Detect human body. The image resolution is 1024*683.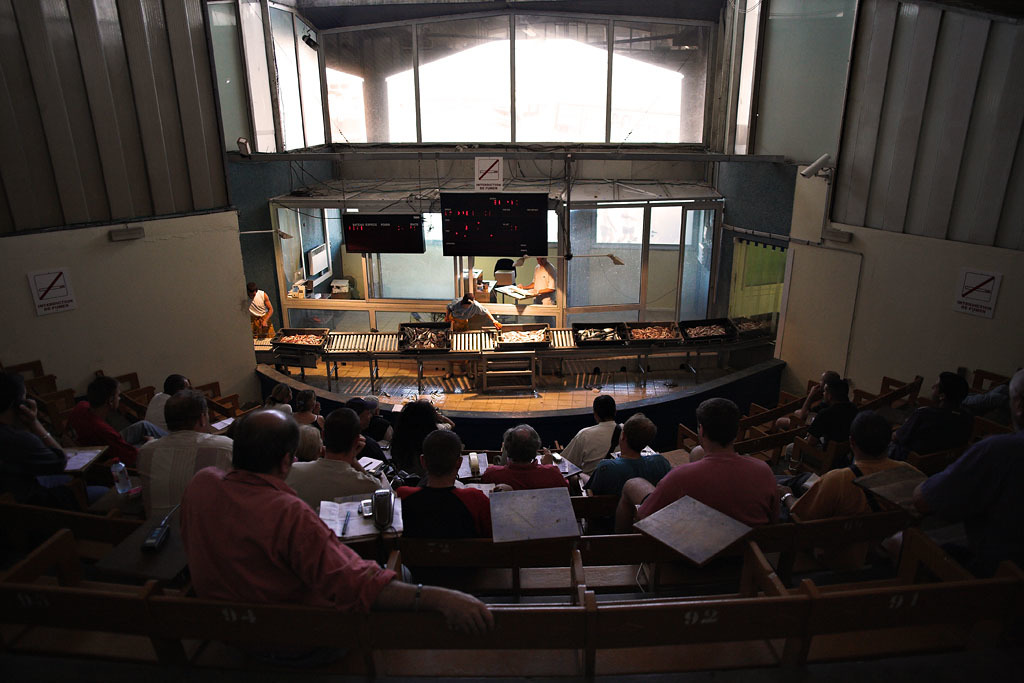
x1=615, y1=398, x2=779, y2=531.
